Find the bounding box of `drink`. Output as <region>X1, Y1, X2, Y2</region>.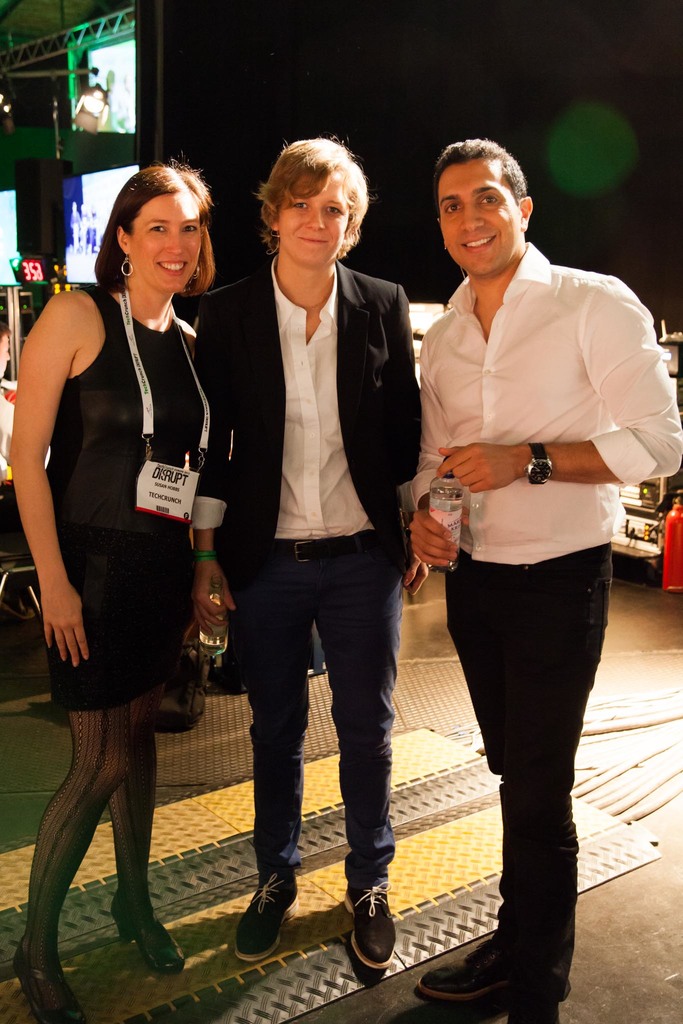
<region>425, 452, 472, 577</region>.
